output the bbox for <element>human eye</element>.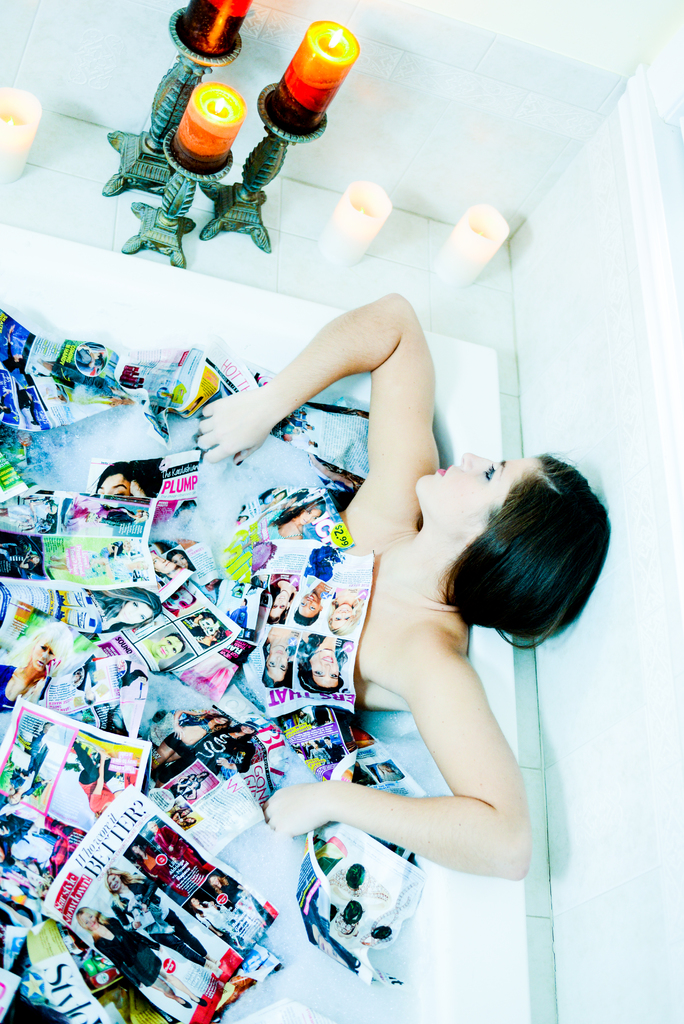
279,662,288,669.
